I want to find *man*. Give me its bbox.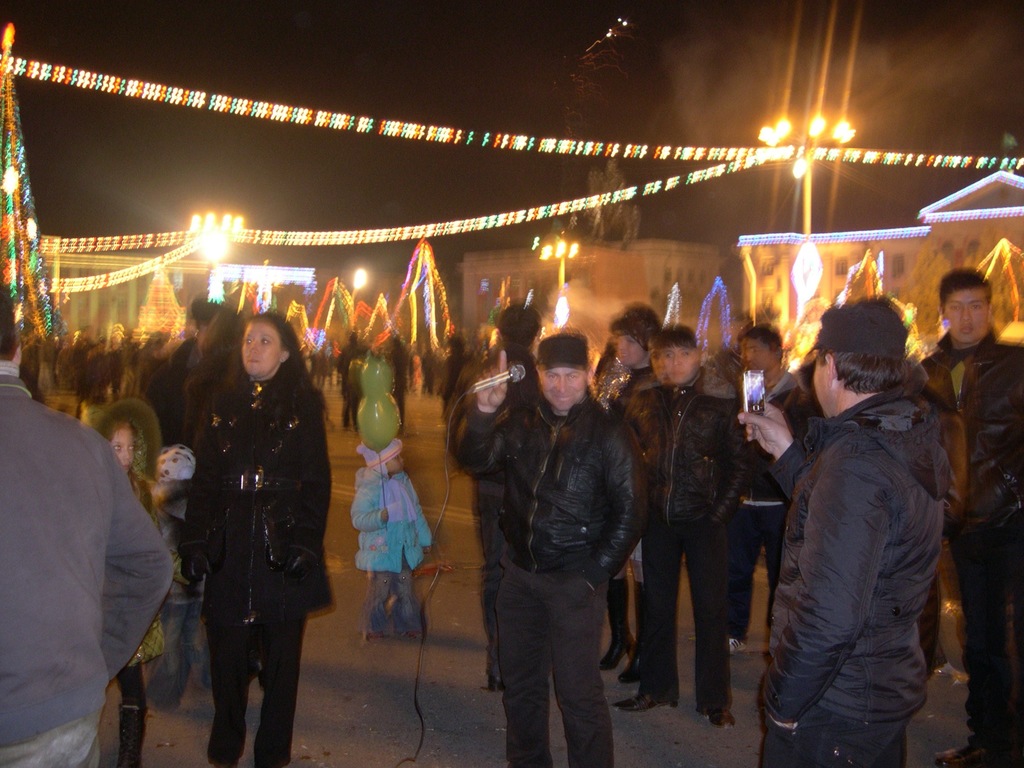
(450,302,564,689).
